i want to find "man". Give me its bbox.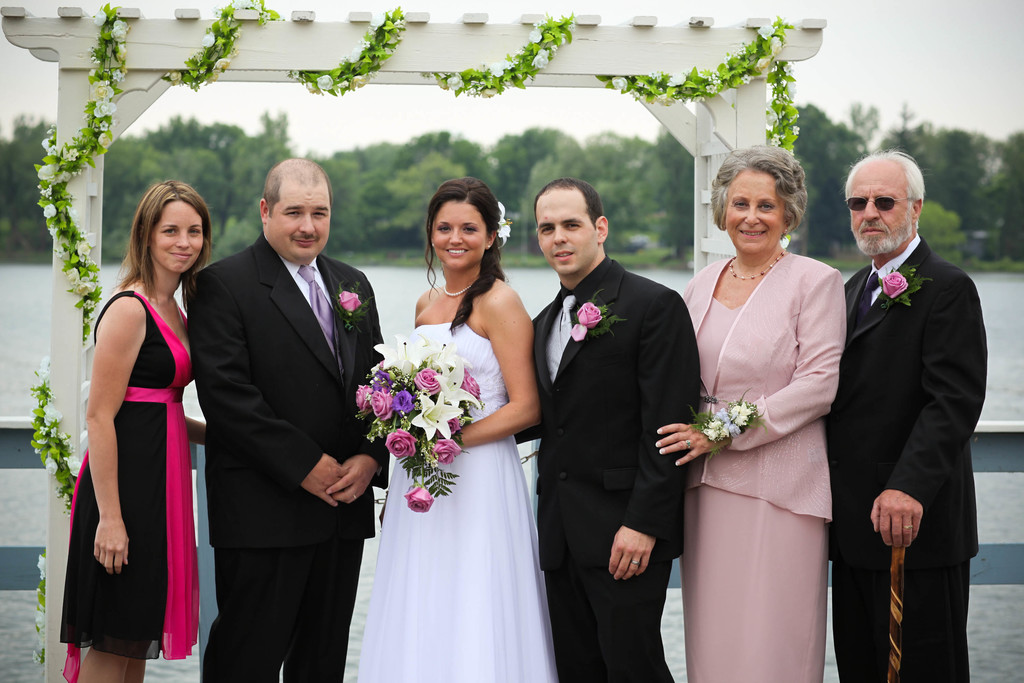
{"left": 188, "top": 154, "right": 388, "bottom": 682}.
